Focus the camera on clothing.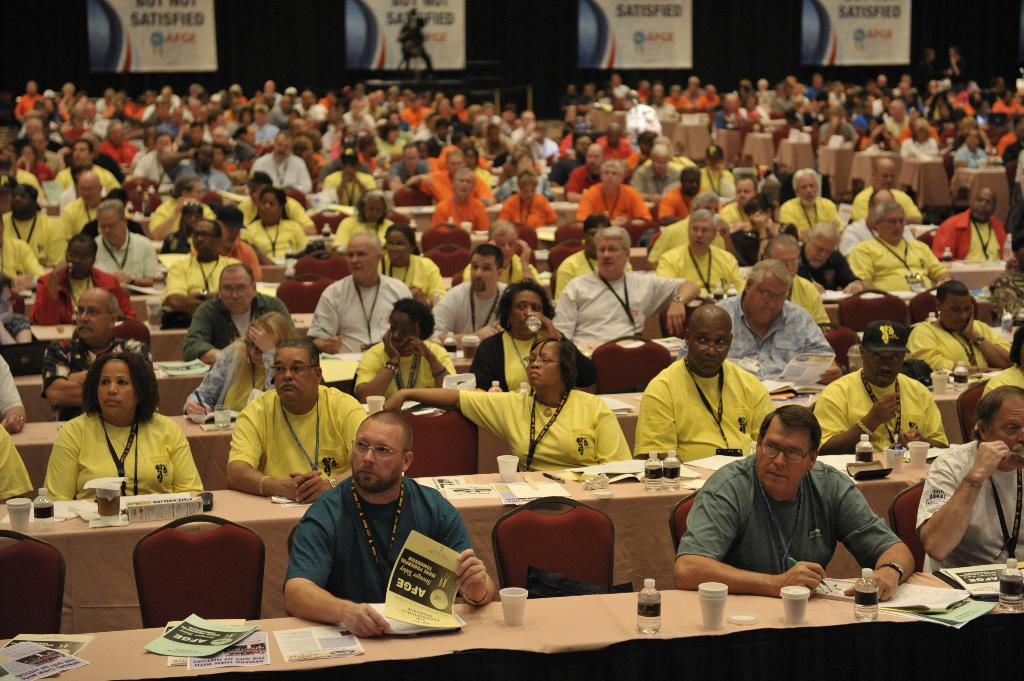
Focus region: <box>595,137,638,162</box>.
